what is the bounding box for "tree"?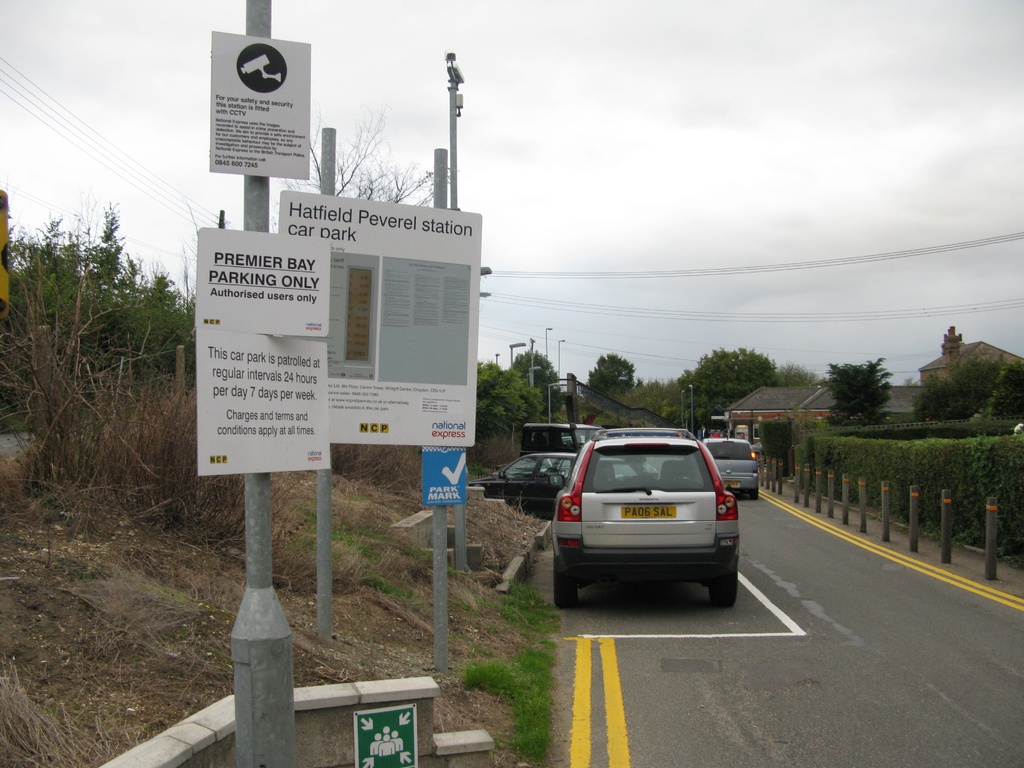
<box>919,357,1005,413</box>.
